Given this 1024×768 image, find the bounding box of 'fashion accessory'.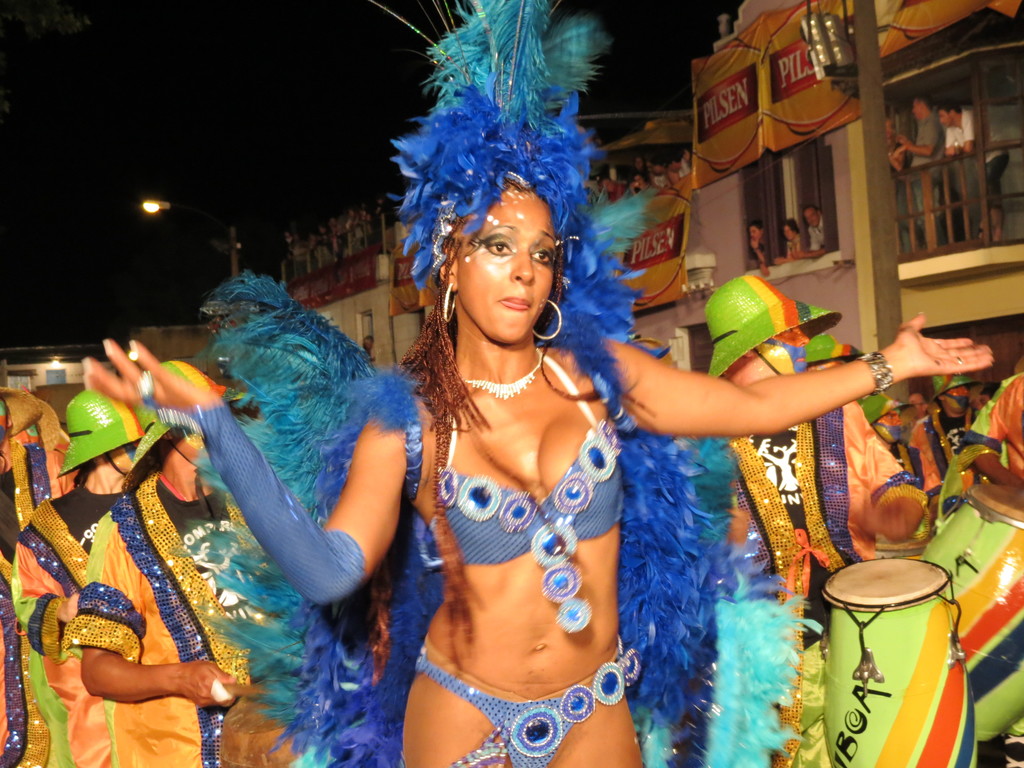
531,297,565,344.
